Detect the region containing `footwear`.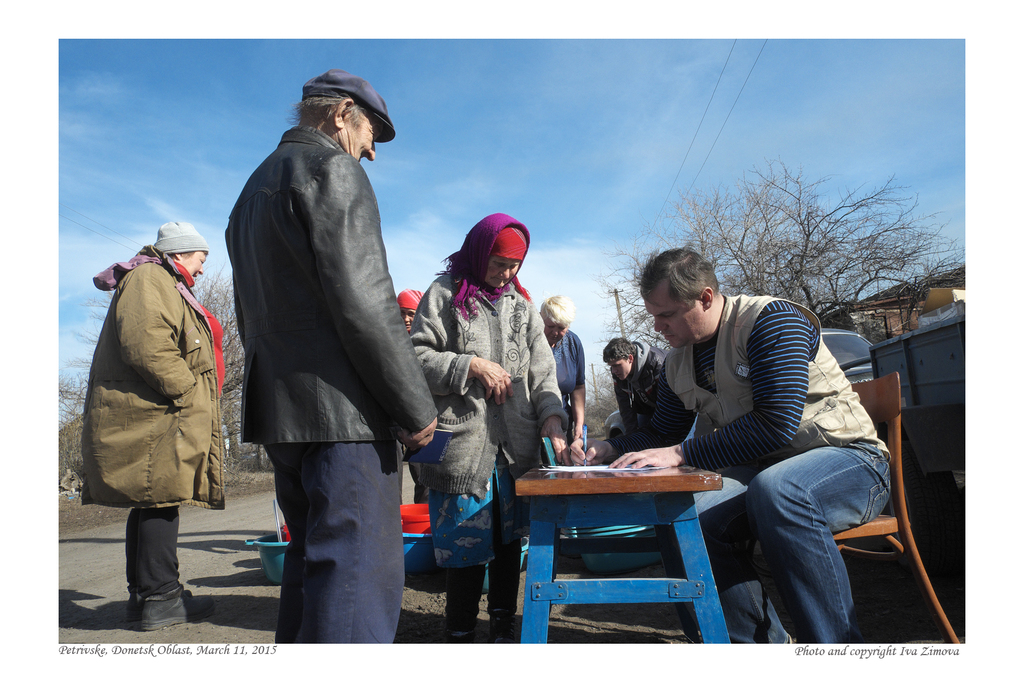
bbox=(125, 590, 144, 629).
